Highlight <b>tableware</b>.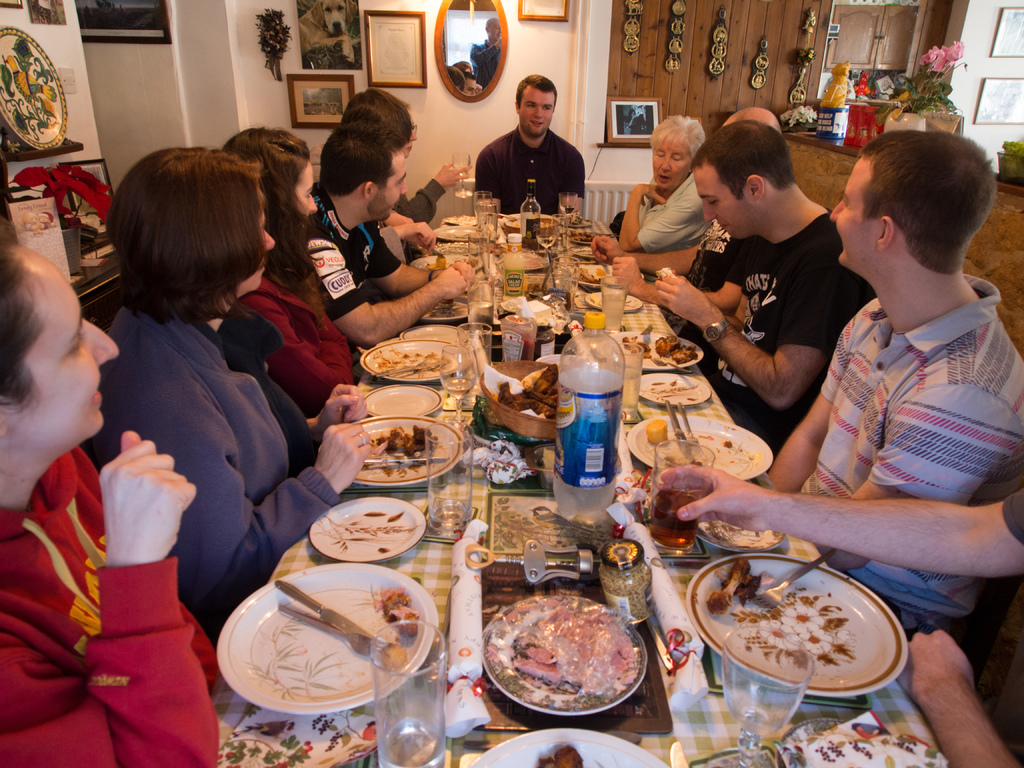
Highlighted region: detection(346, 413, 467, 484).
